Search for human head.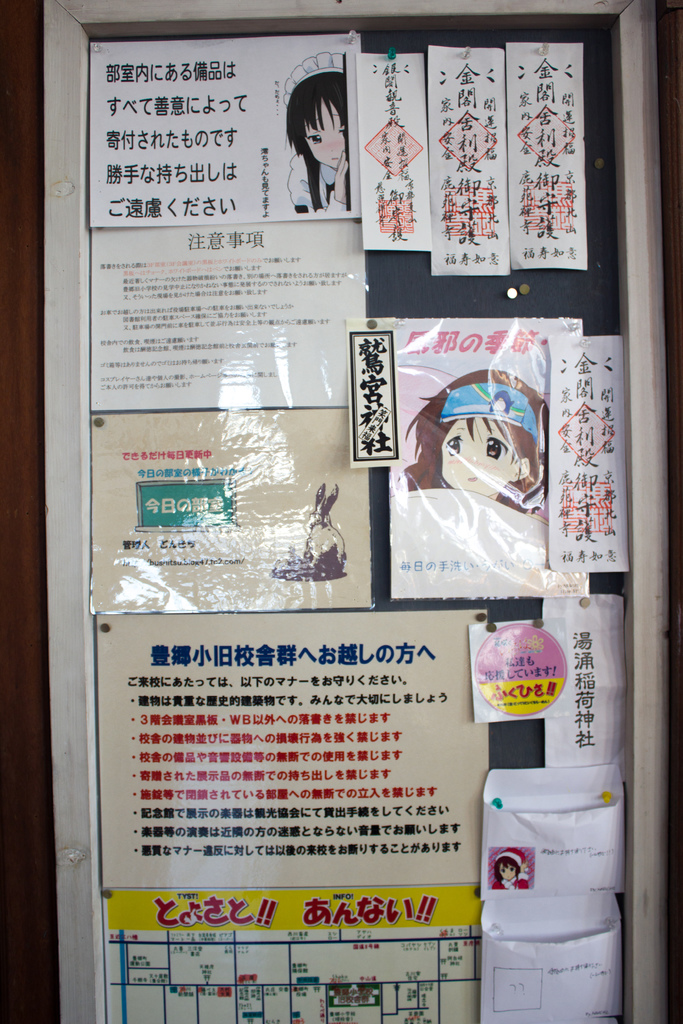
Found at bbox=(295, 68, 358, 177).
